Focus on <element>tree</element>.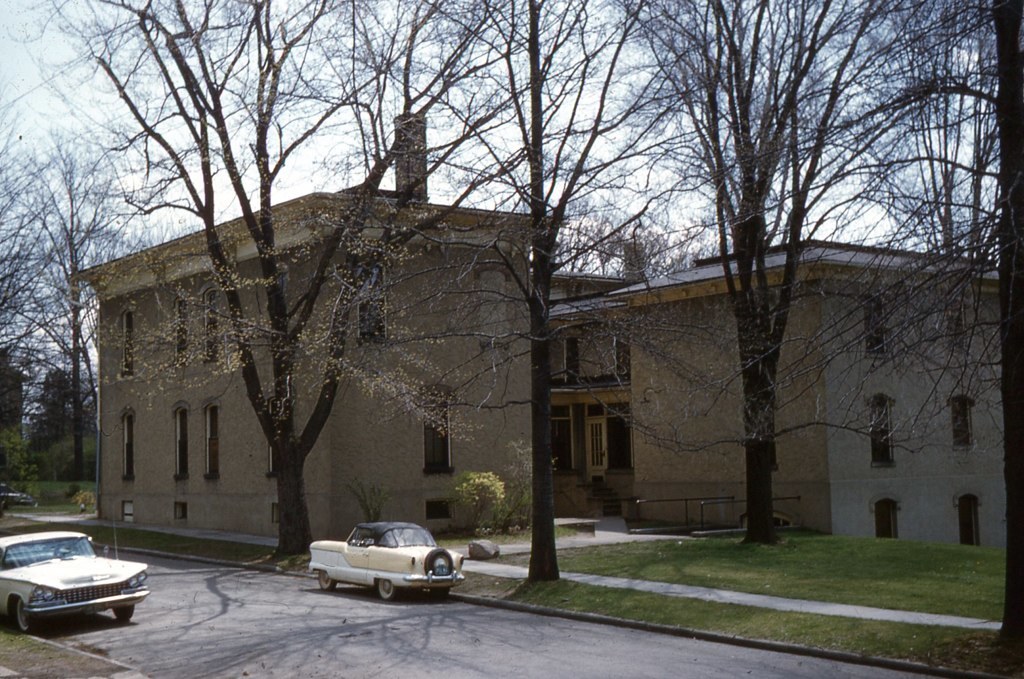
Focused at (x1=610, y1=0, x2=895, y2=547).
